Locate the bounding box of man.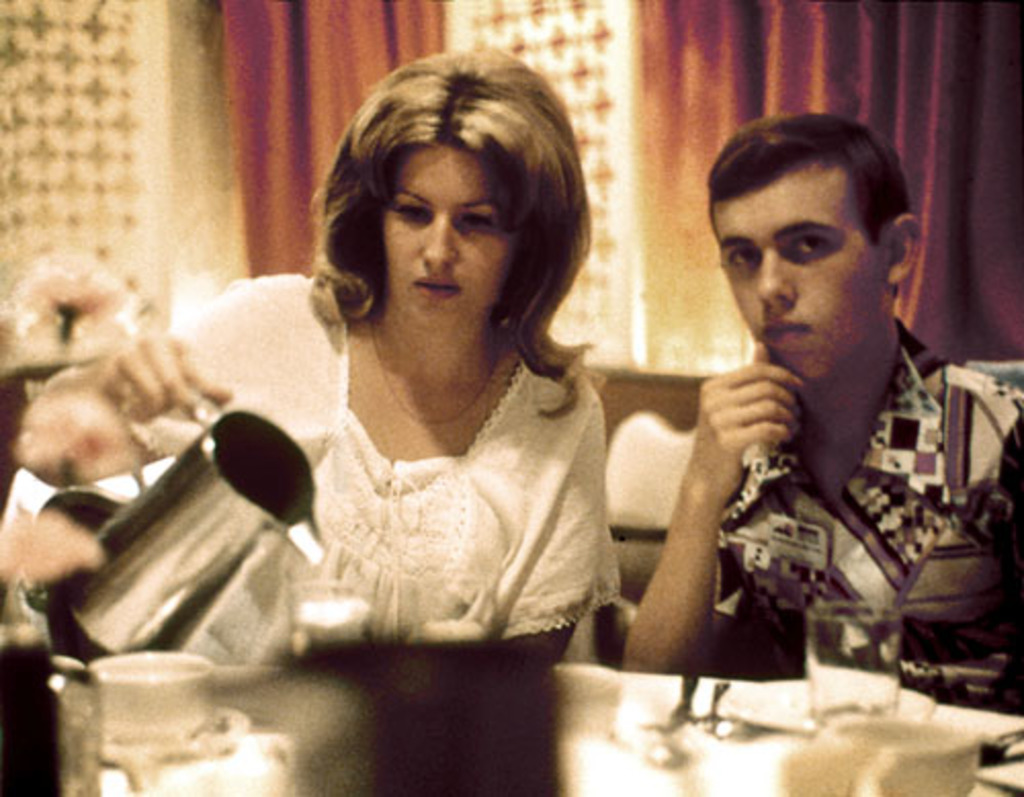
Bounding box: left=614, top=102, right=1022, bottom=721.
